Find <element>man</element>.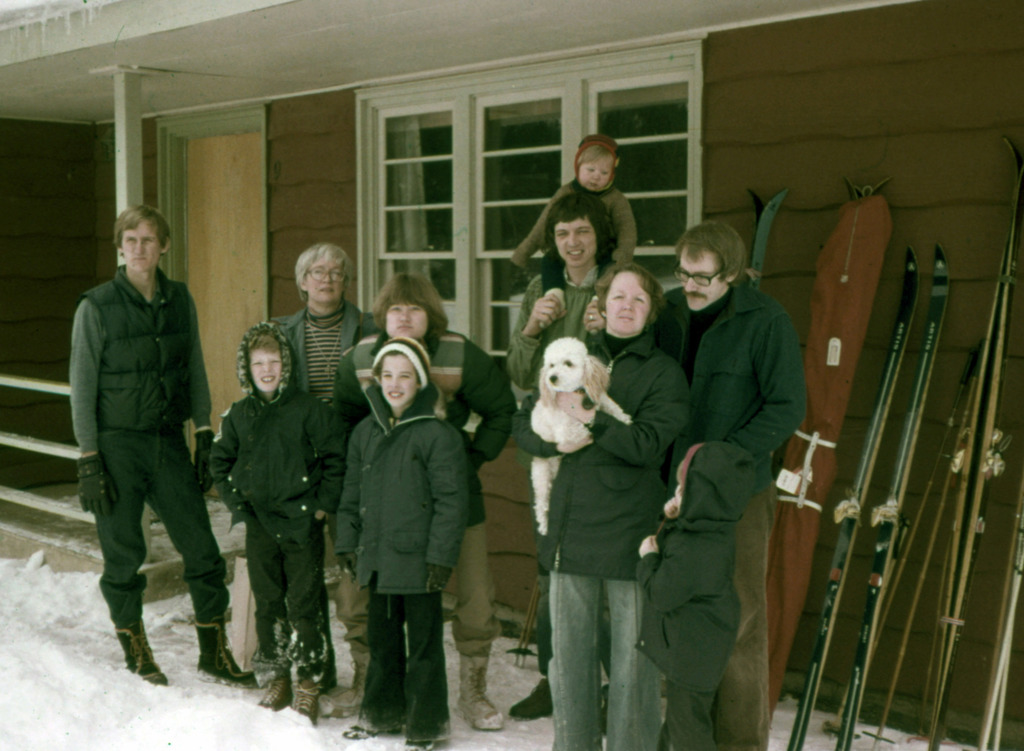
pyautogui.locateOnScreen(583, 219, 804, 750).
